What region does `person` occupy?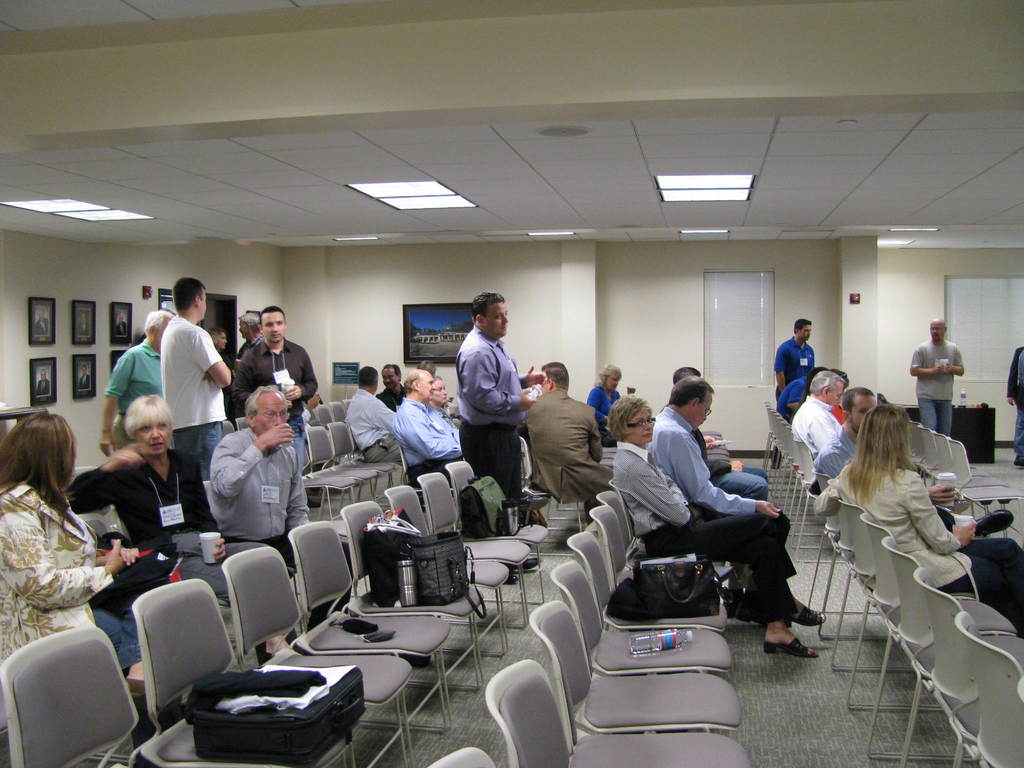
[587,358,634,418].
